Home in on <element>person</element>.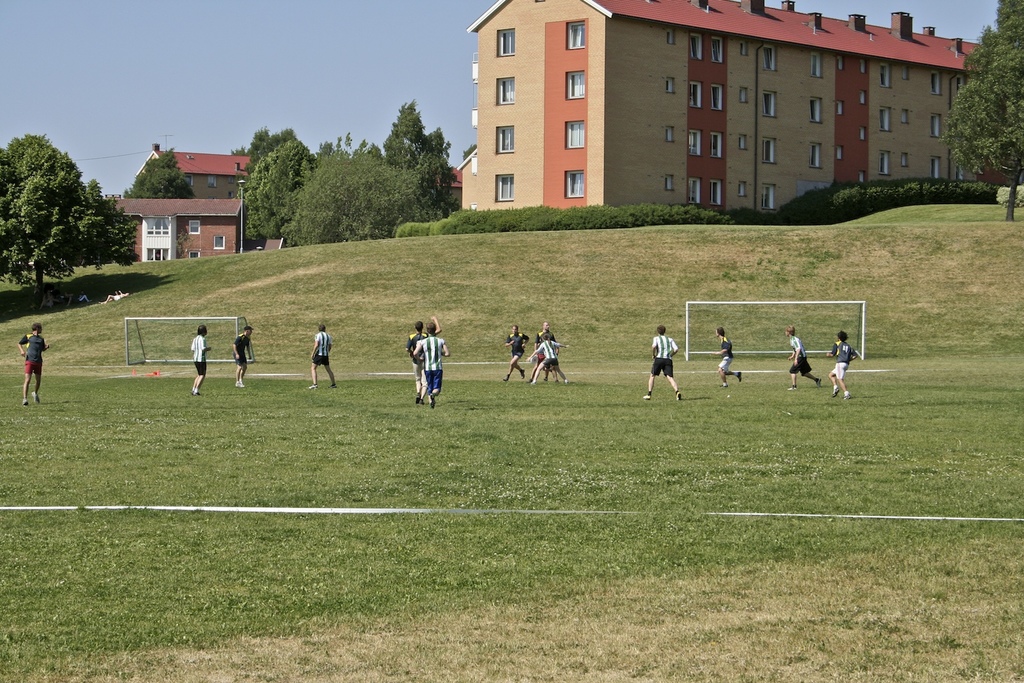
Homed in at (x1=230, y1=325, x2=255, y2=390).
